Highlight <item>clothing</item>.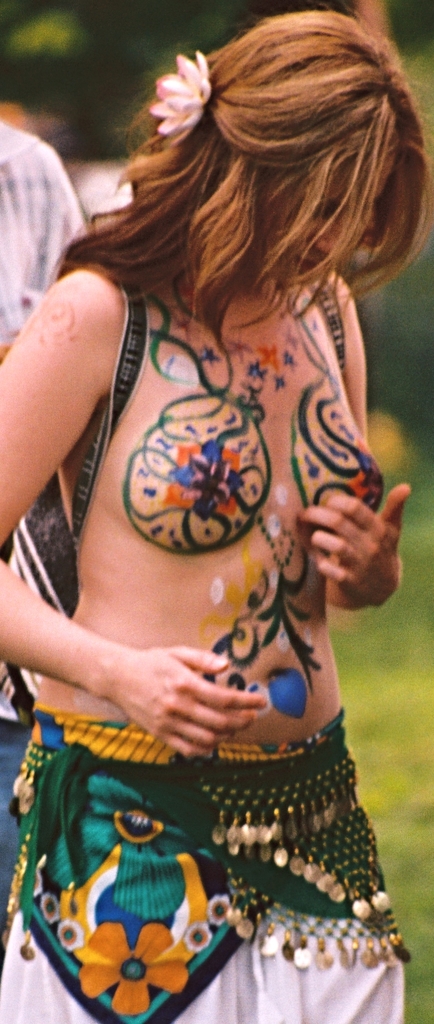
Highlighted region: bbox=(0, 646, 403, 1016).
